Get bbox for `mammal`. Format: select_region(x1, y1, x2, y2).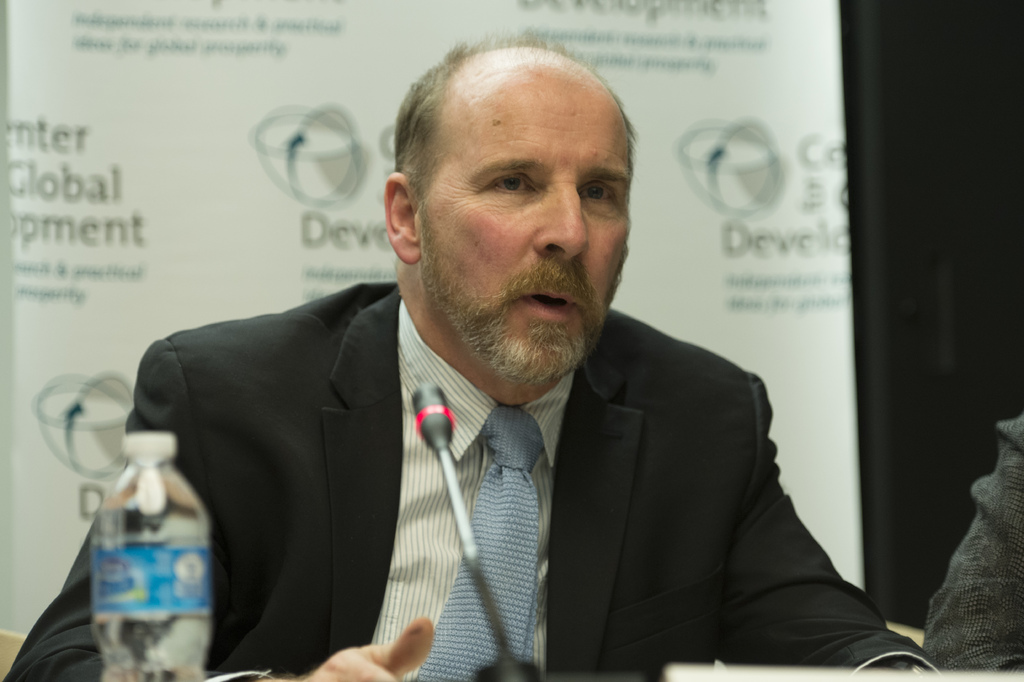
select_region(921, 409, 1023, 681).
